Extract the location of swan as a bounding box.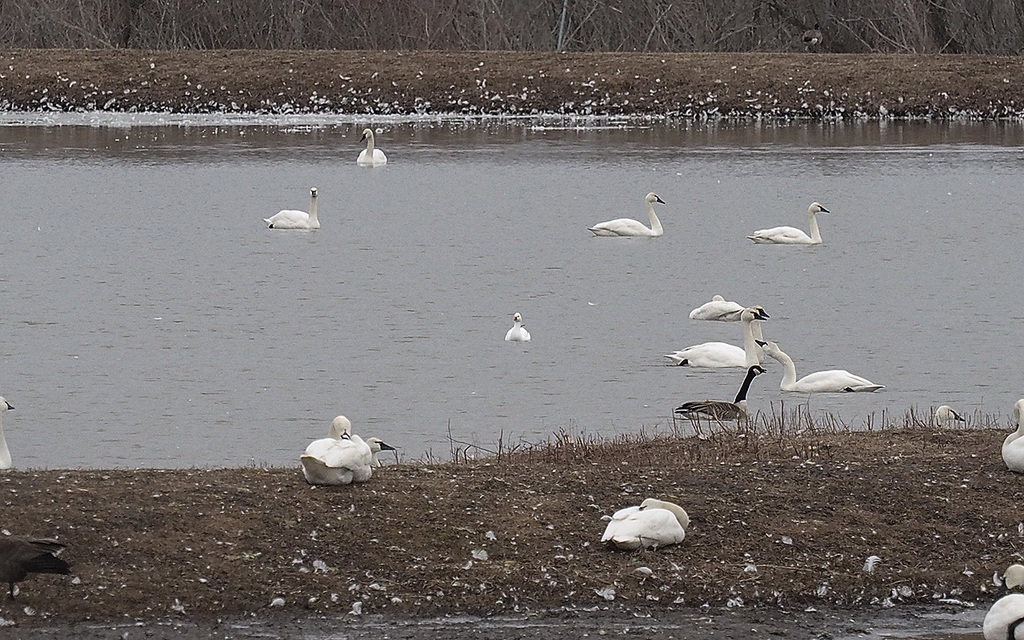
[left=980, top=554, right=1023, bottom=639].
